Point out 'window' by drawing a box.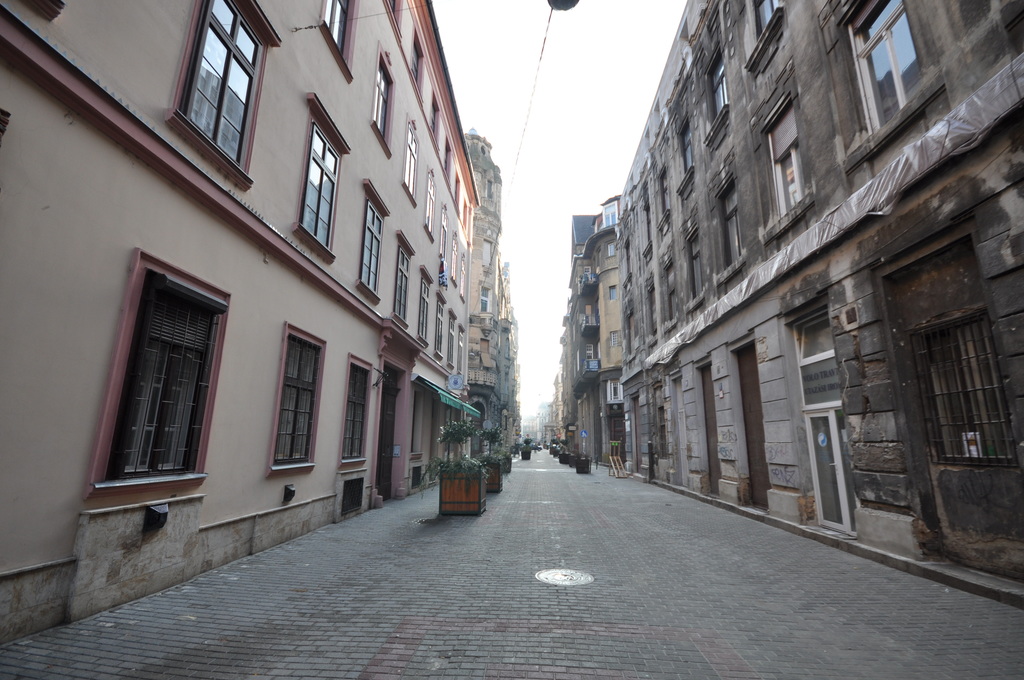
[left=391, top=231, right=412, bottom=327].
